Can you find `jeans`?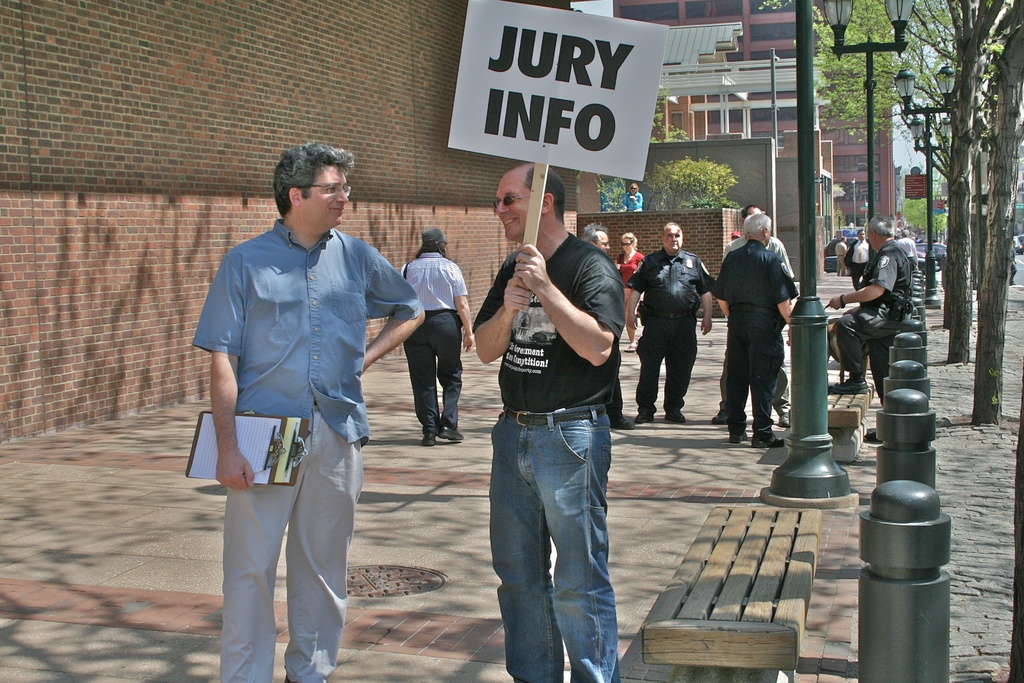
Yes, bounding box: l=484, t=393, r=628, b=682.
